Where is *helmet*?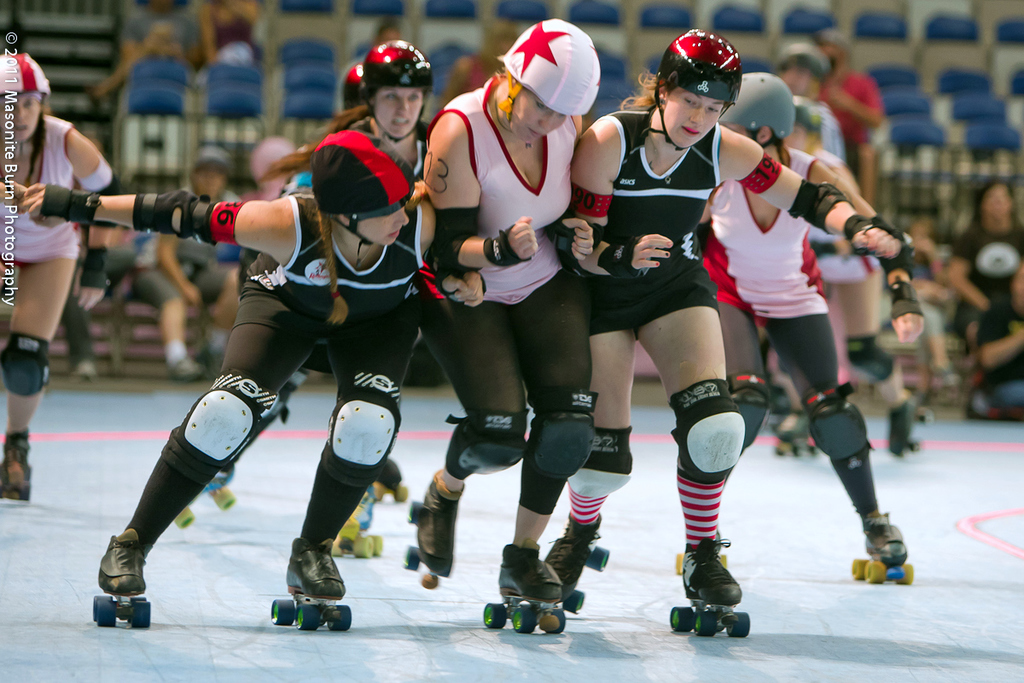
(left=652, top=29, right=750, bottom=144).
